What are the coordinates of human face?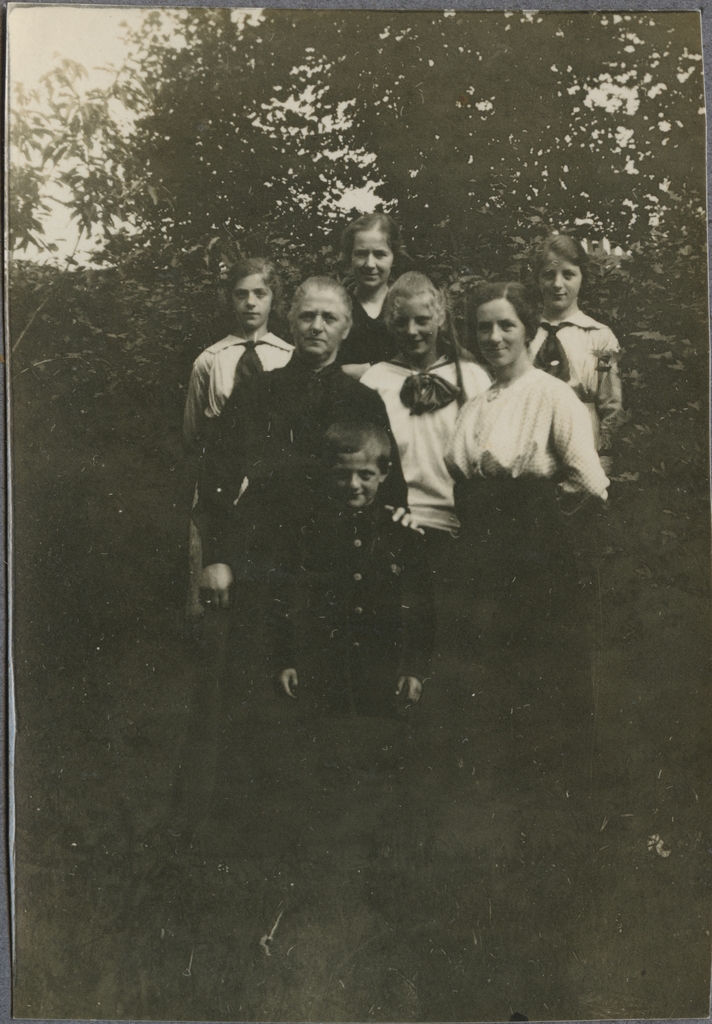
x1=541, y1=254, x2=576, y2=308.
